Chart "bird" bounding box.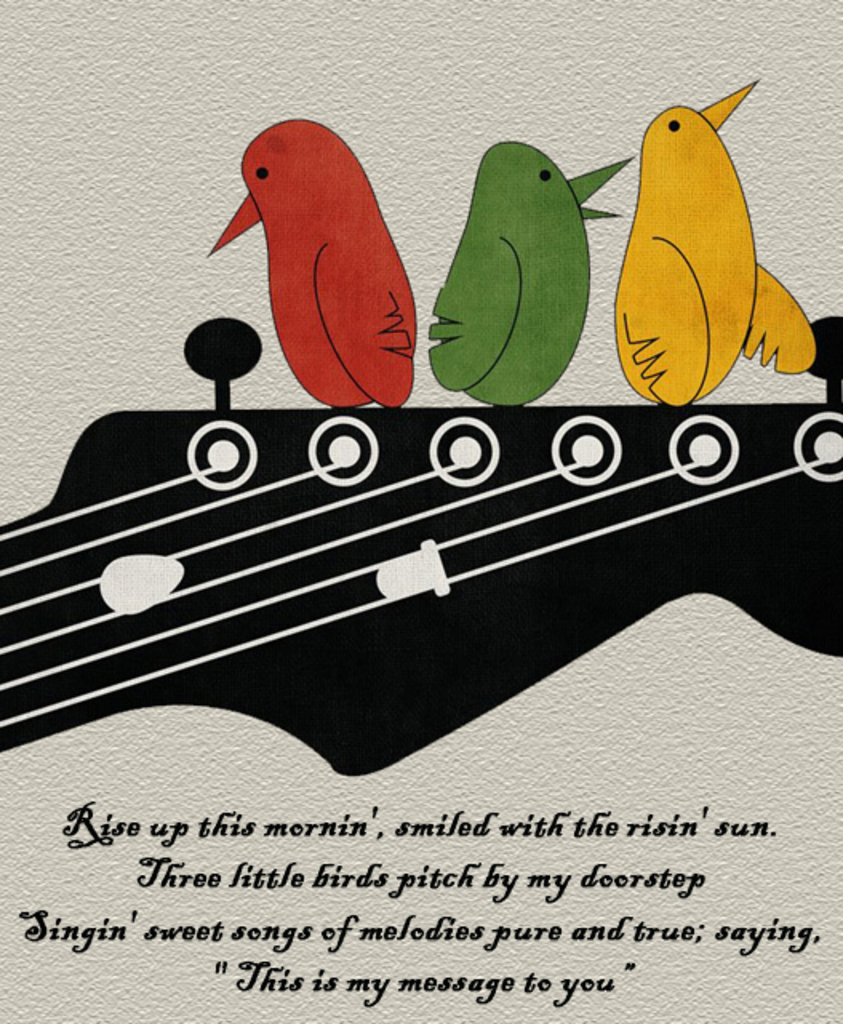
Charted: crop(208, 128, 425, 400).
